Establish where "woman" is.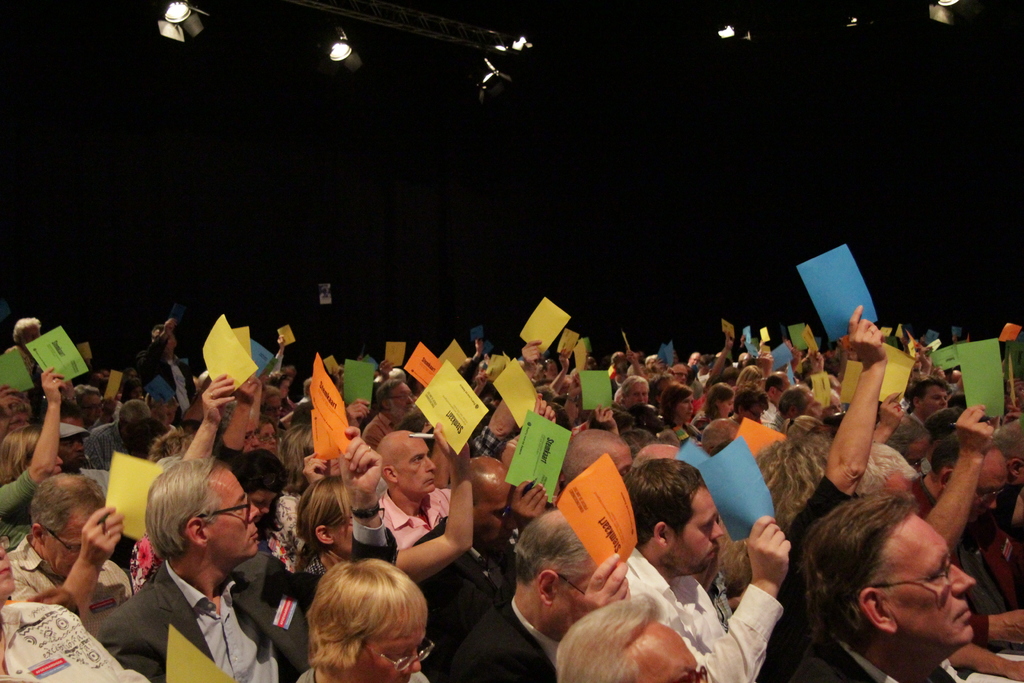
Established at crop(0, 369, 64, 547).
